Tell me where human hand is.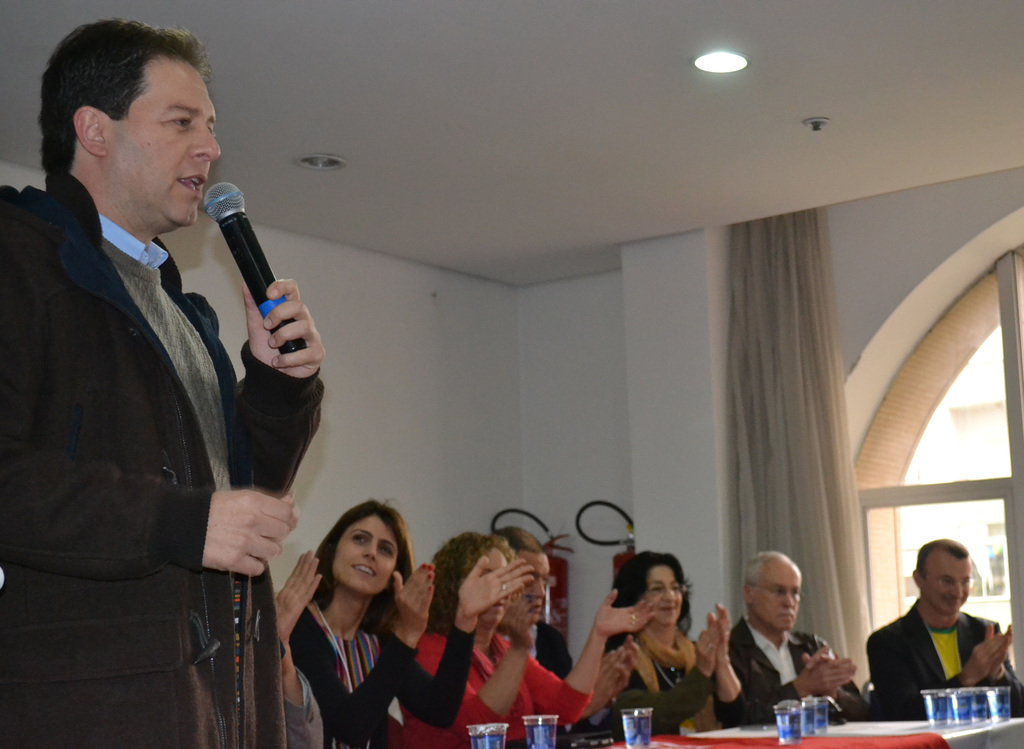
human hand is at <region>617, 643, 637, 697</region>.
